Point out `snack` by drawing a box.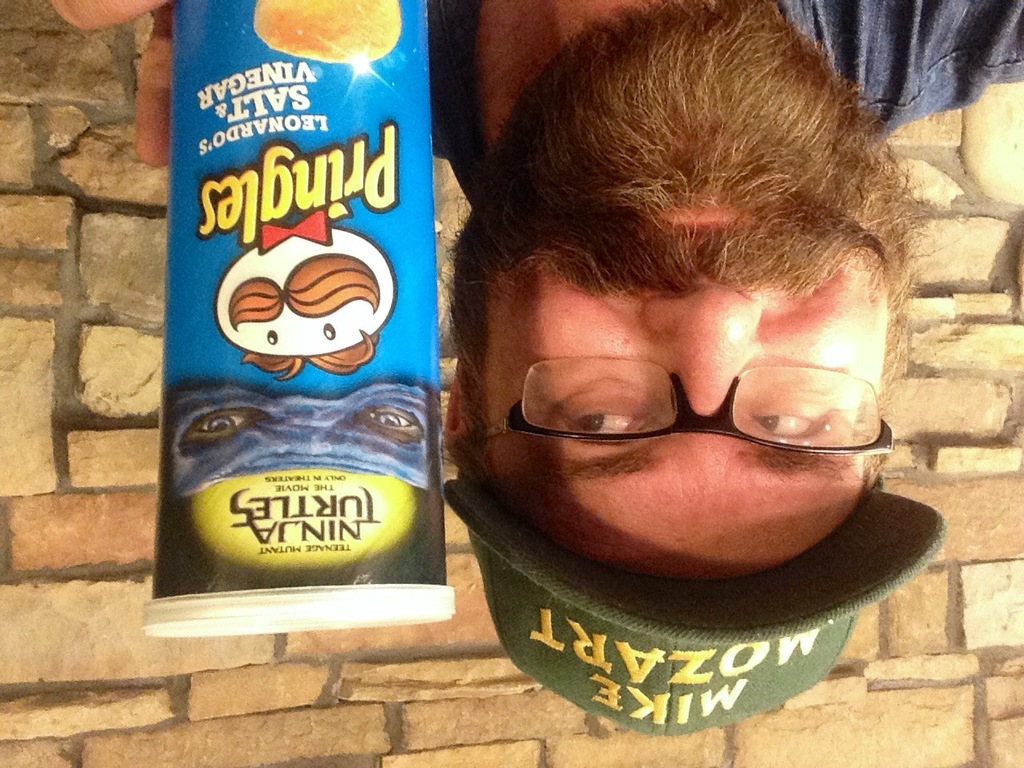
bbox(245, 0, 399, 67).
